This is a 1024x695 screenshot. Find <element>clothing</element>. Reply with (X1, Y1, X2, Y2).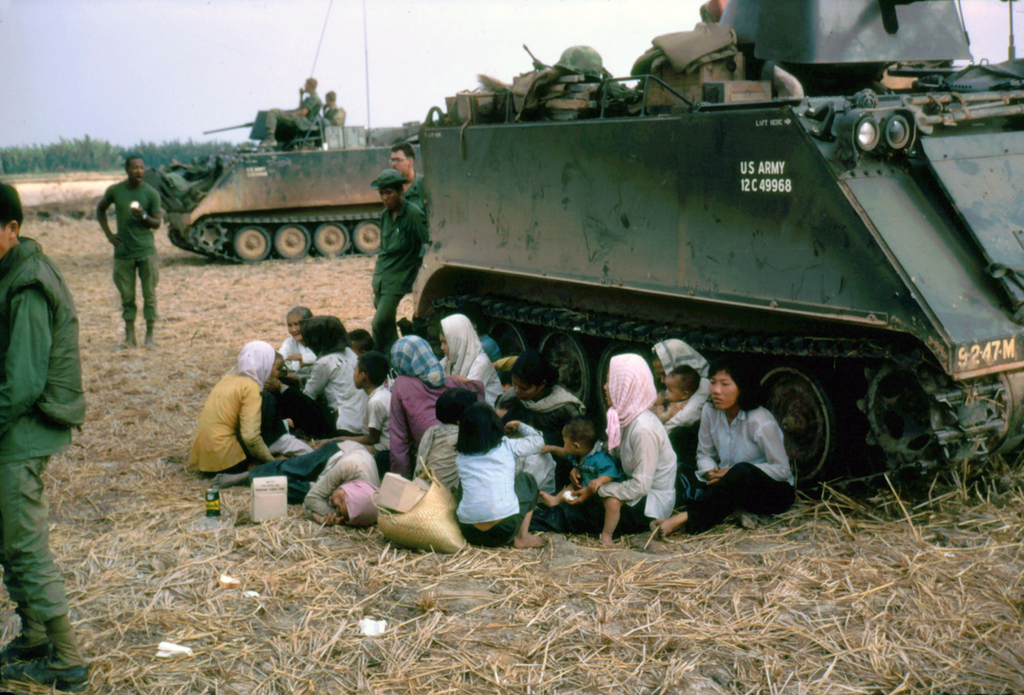
(653, 341, 717, 440).
